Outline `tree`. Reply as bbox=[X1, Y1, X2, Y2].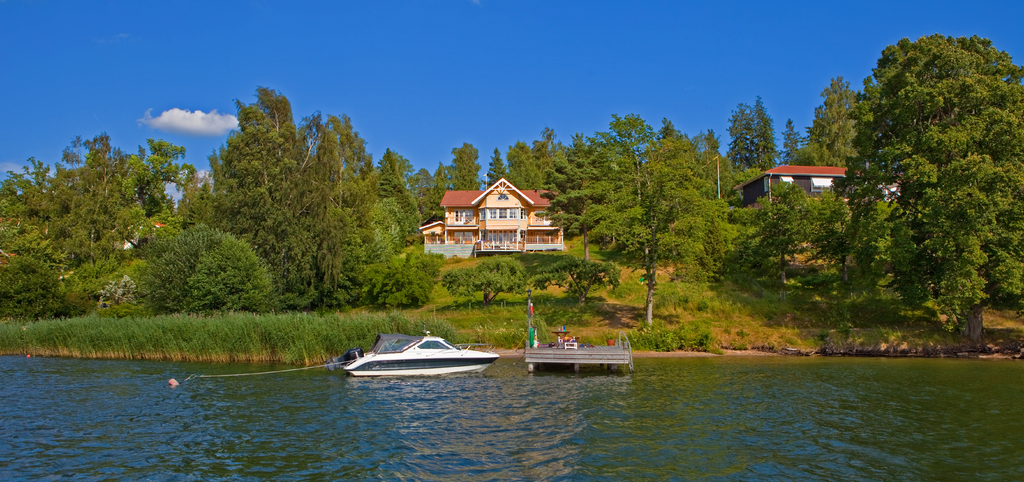
bbox=[229, 77, 351, 291].
